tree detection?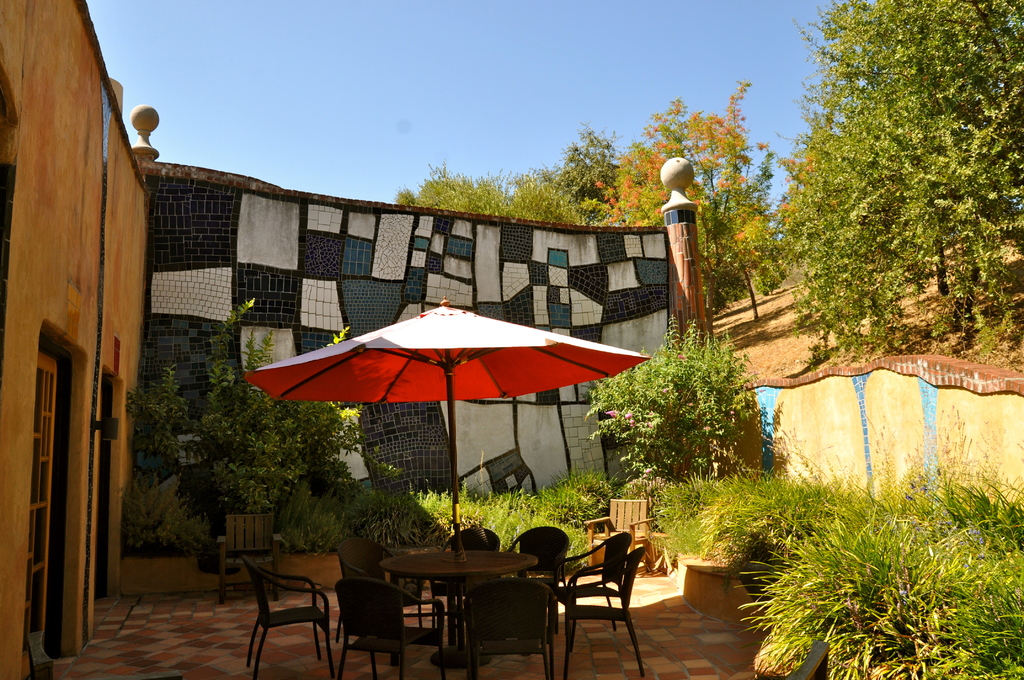
771, 14, 1006, 403
